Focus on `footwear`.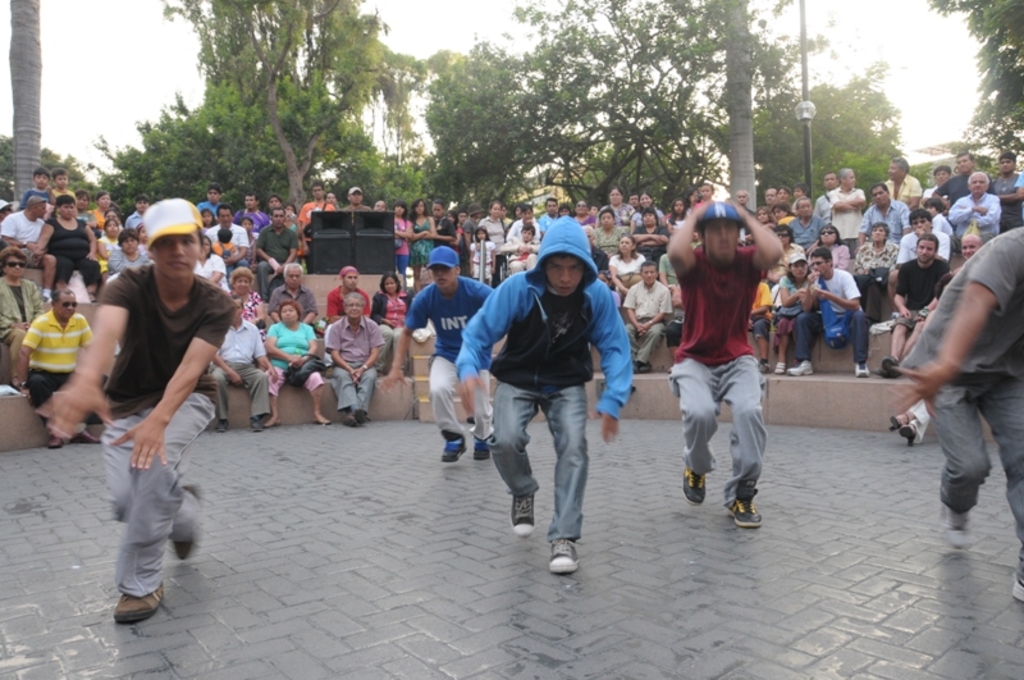
Focused at (340,406,355,426).
